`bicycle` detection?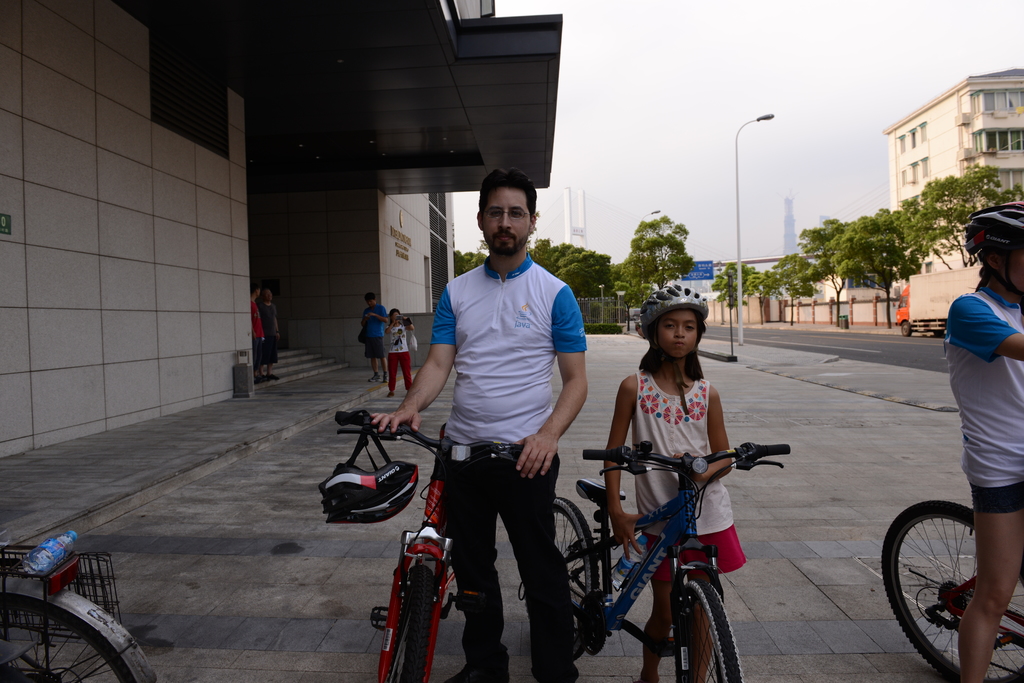
0 541 159 682
